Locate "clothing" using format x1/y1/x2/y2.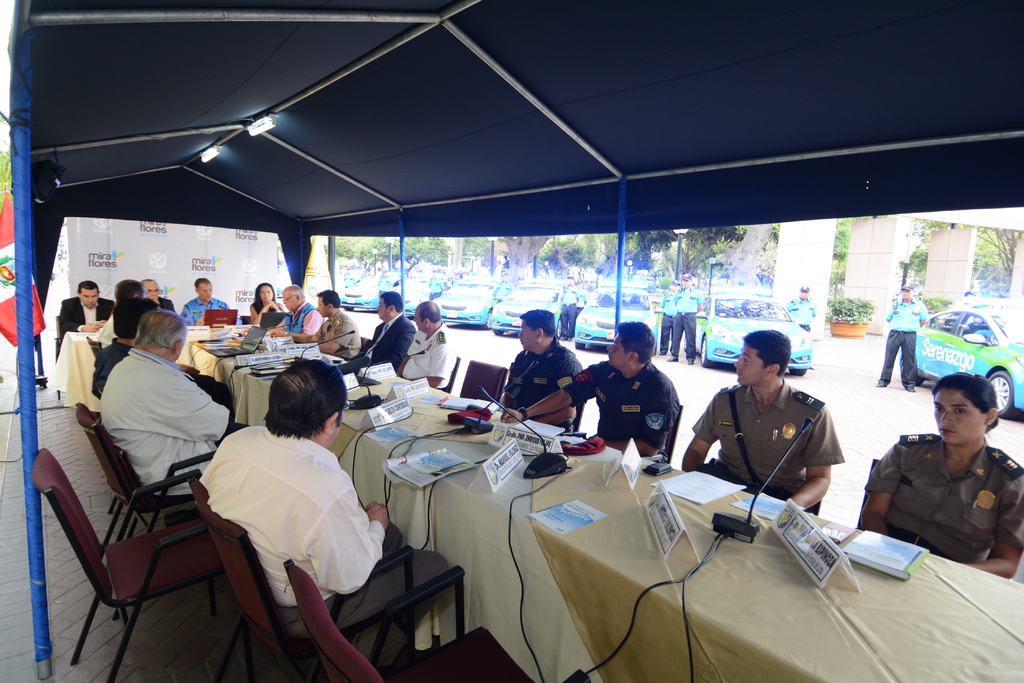
321/311/362/357.
